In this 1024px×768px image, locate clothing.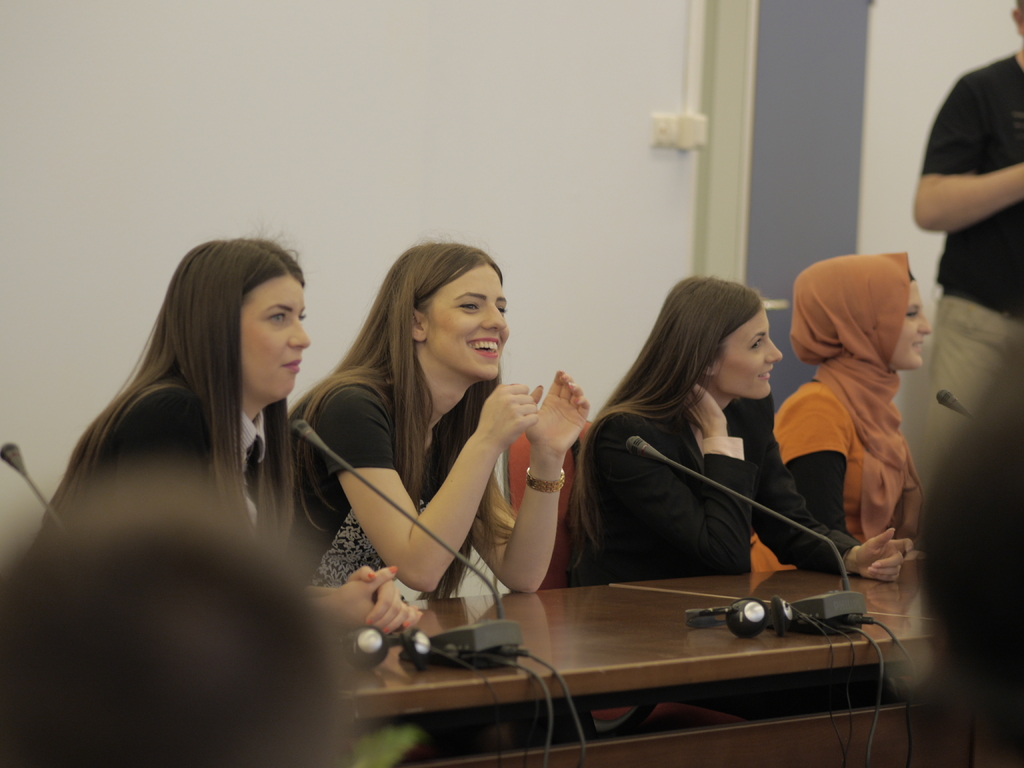
Bounding box: pyautogui.locateOnScreen(913, 51, 1023, 549).
